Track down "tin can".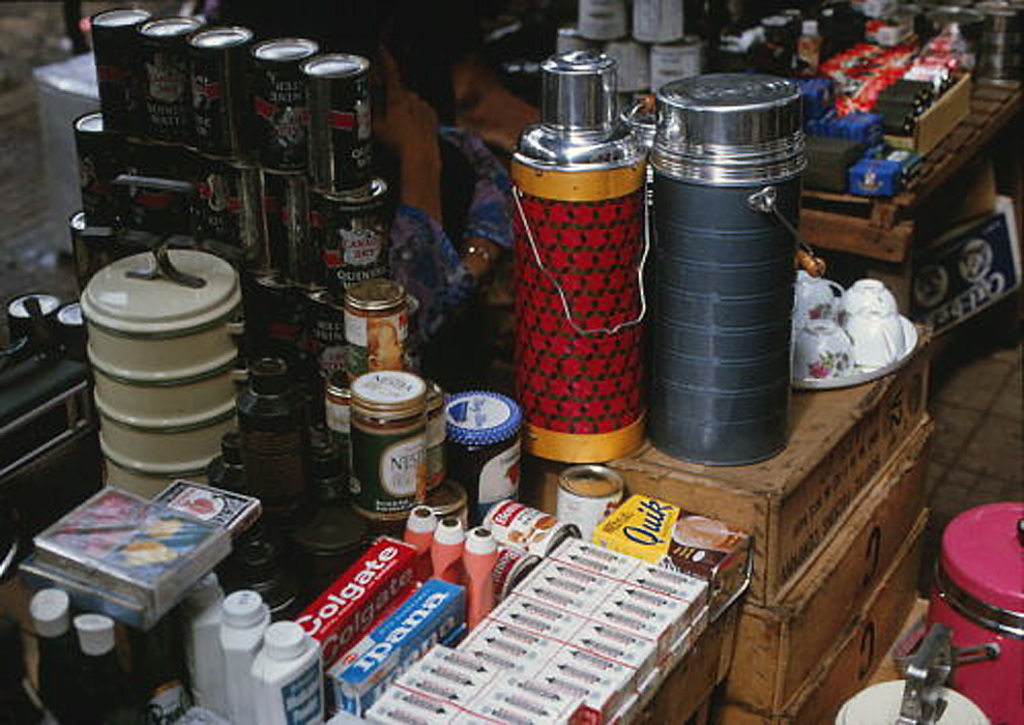
Tracked to (left=191, top=14, right=243, bottom=163).
